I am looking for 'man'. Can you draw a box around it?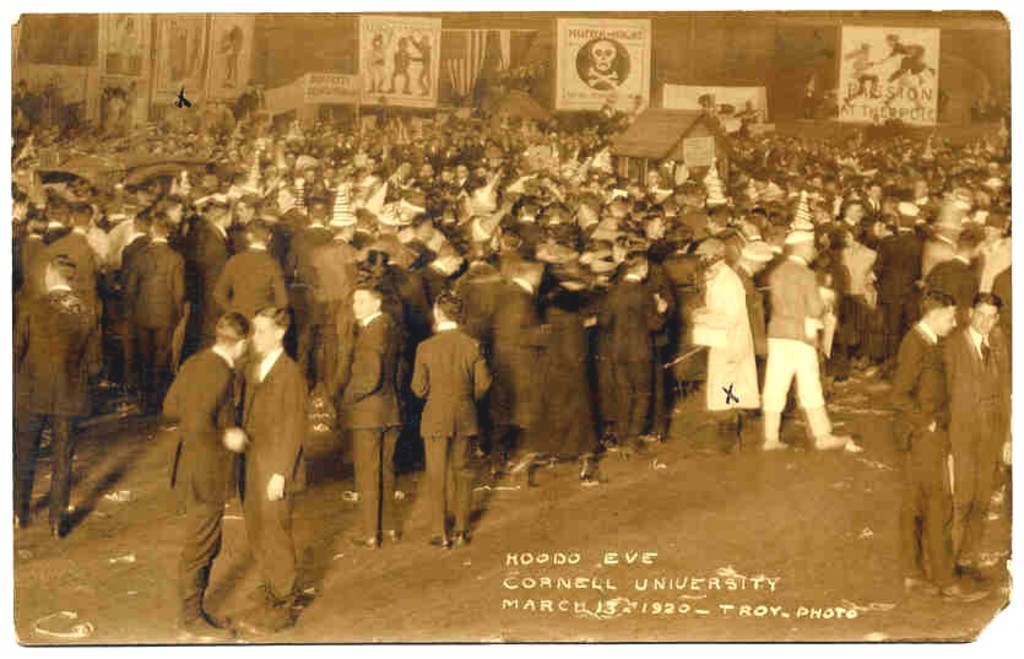
Sure, the bounding box is 228:306:309:633.
